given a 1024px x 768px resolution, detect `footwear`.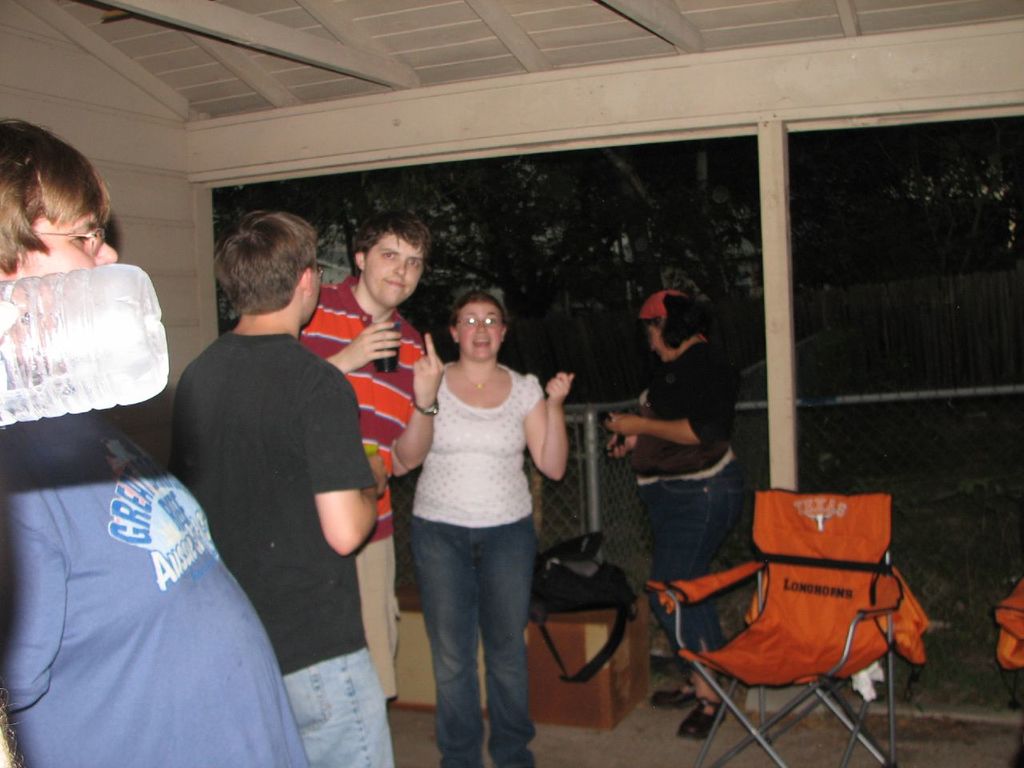
(671, 696, 718, 736).
